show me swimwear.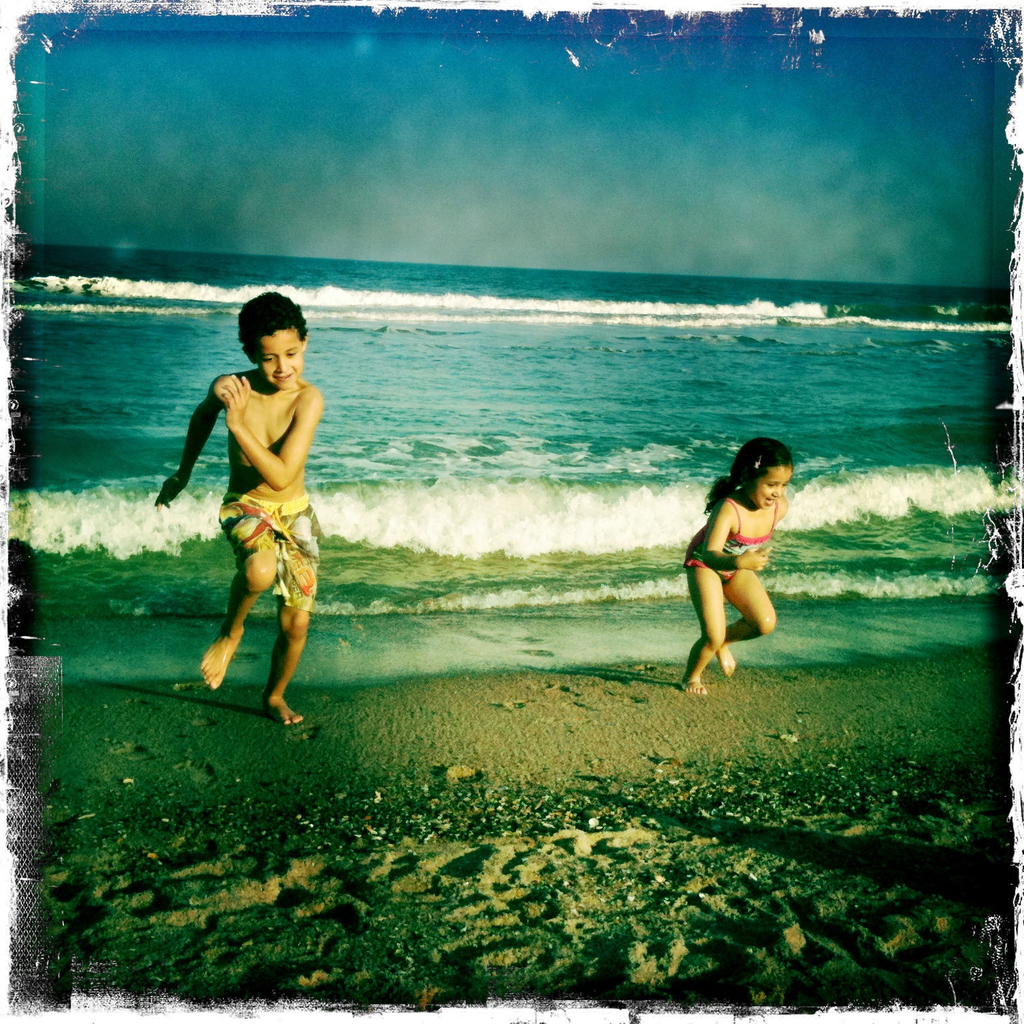
swimwear is here: 220/493/323/615.
